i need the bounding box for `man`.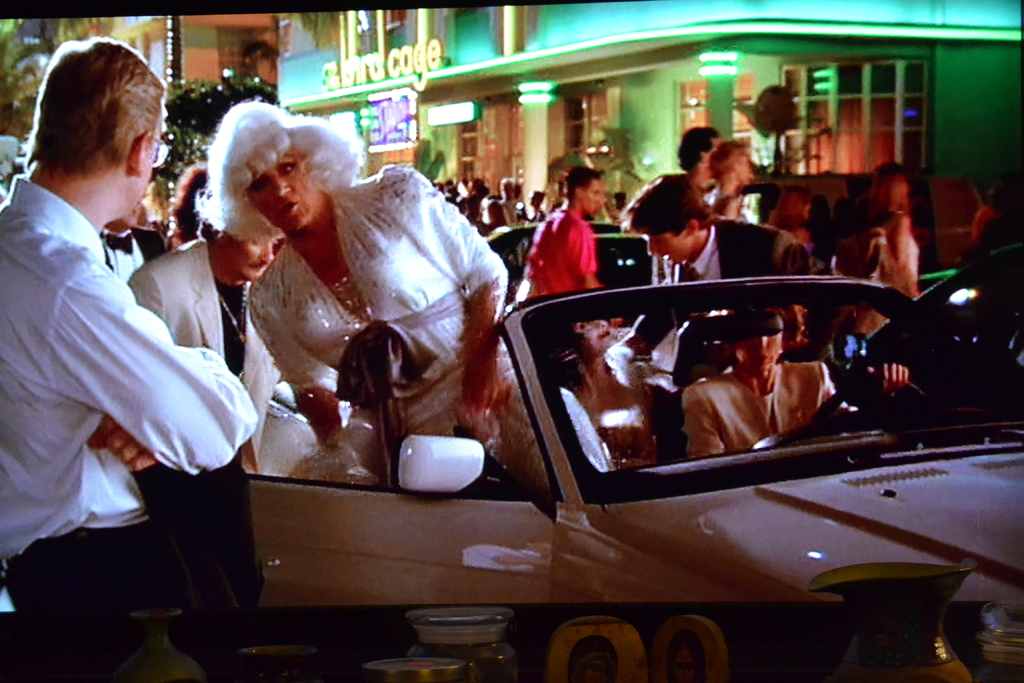
Here it is: (124,224,284,682).
